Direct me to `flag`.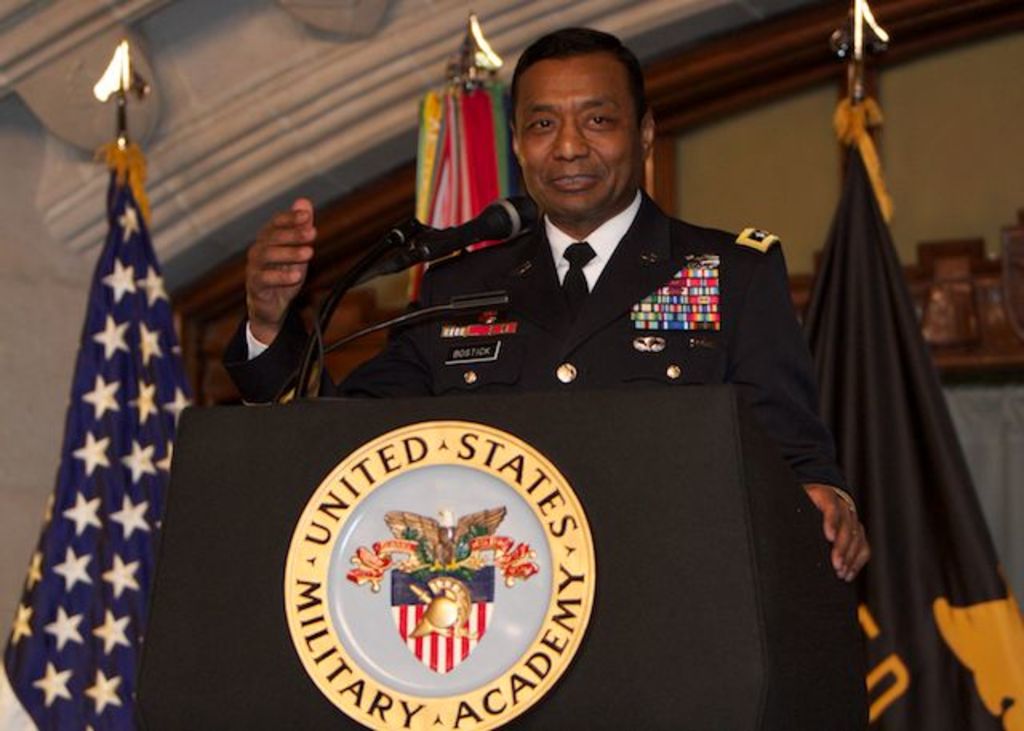
Direction: box(400, 72, 526, 318).
